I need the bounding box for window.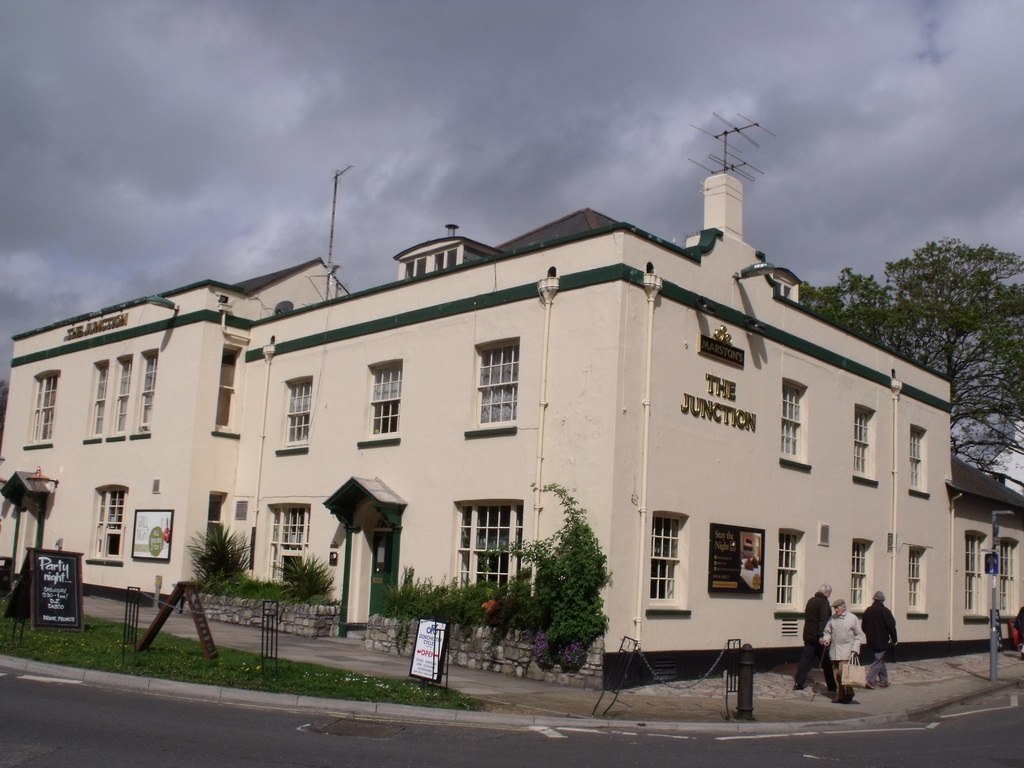
Here it is: left=851, top=545, right=873, bottom=607.
